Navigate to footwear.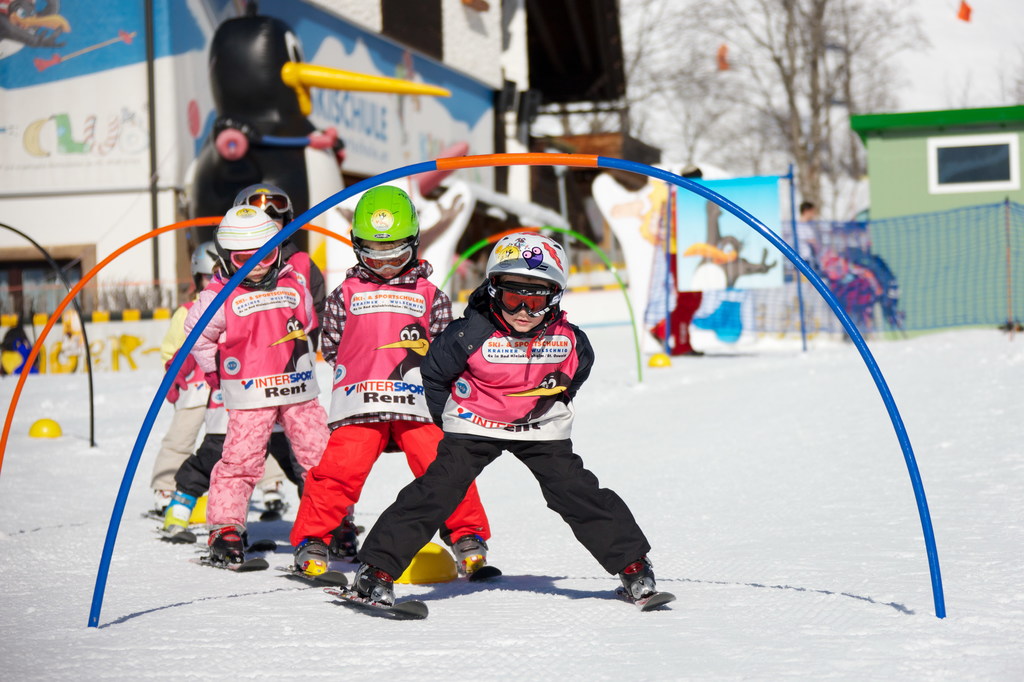
Navigation target: pyautogui.locateOnScreen(289, 535, 327, 575).
